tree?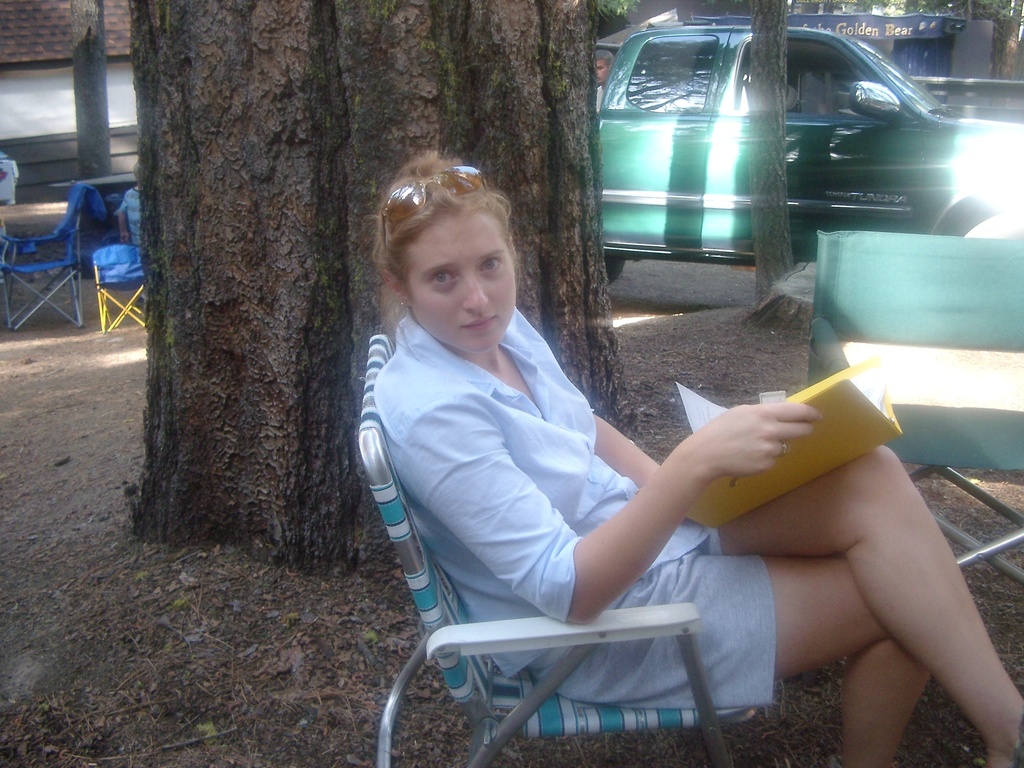
bbox=(65, 0, 118, 239)
